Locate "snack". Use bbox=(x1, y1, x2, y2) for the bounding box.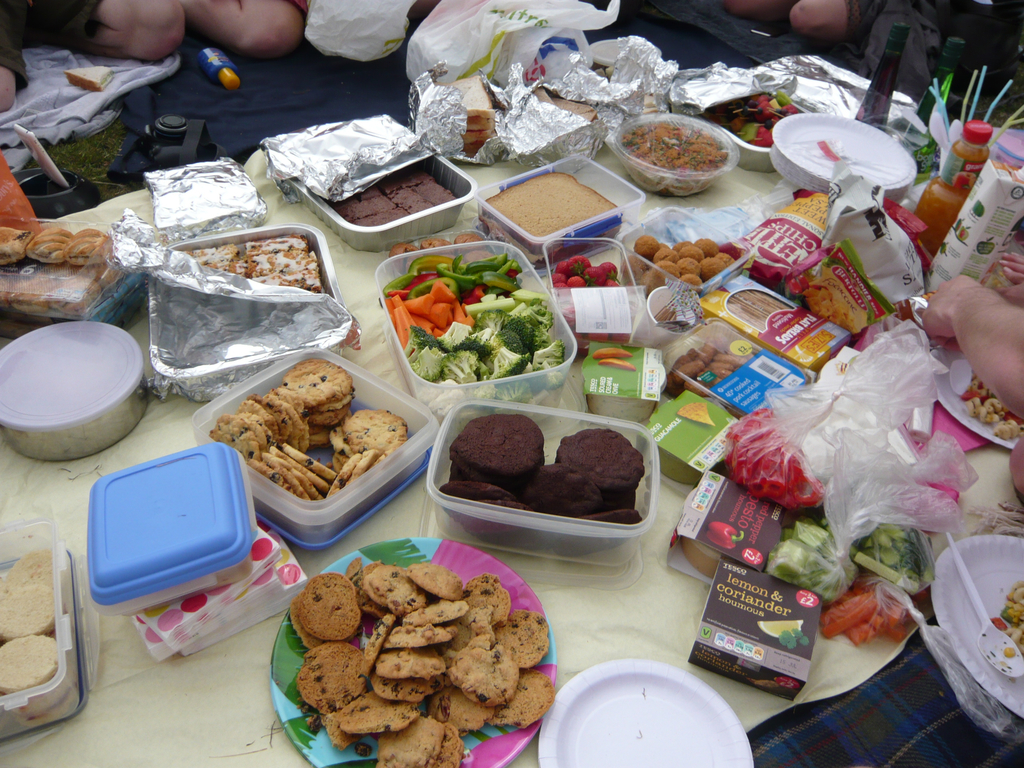
bbox=(594, 347, 630, 358).
